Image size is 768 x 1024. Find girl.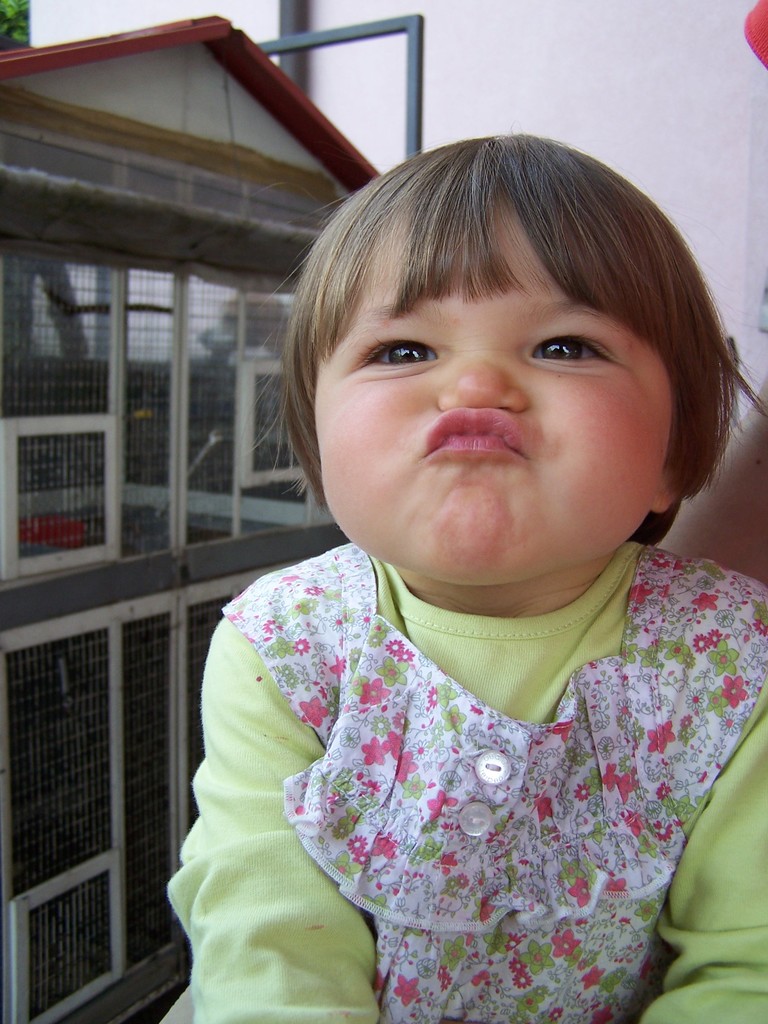
<region>165, 124, 767, 1022</region>.
